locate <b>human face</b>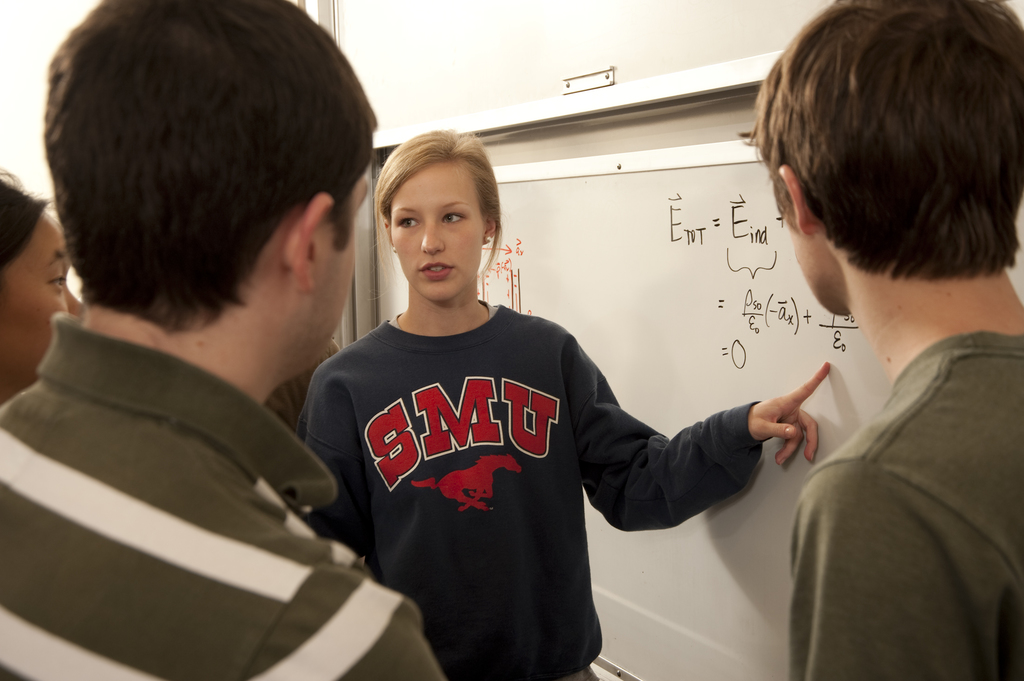
(383,164,490,304)
